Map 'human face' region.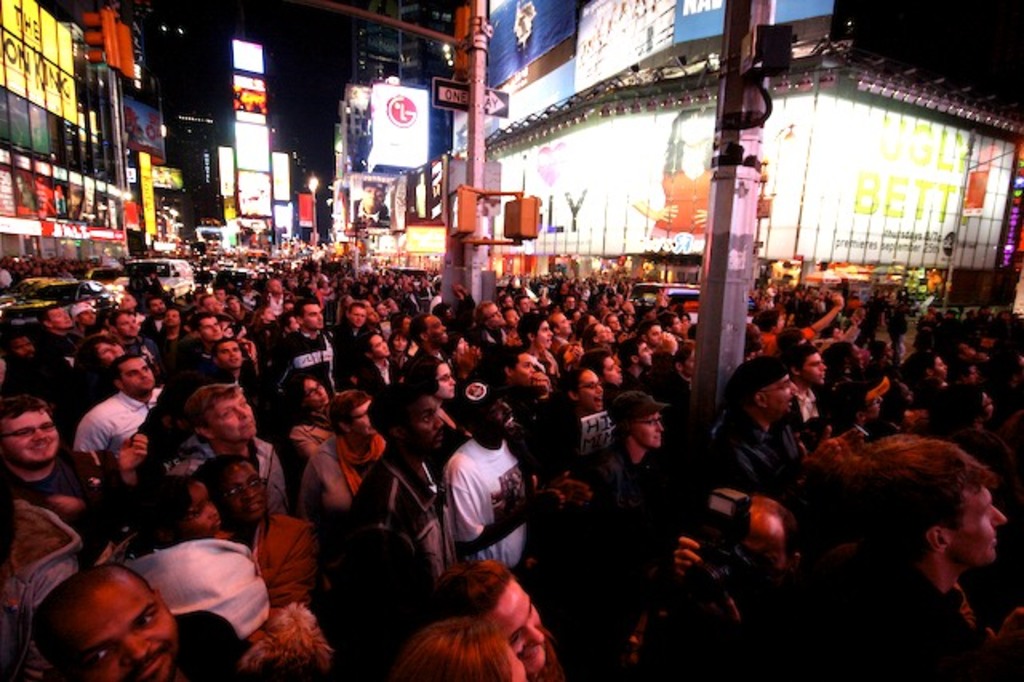
Mapped to box=[632, 419, 661, 448].
